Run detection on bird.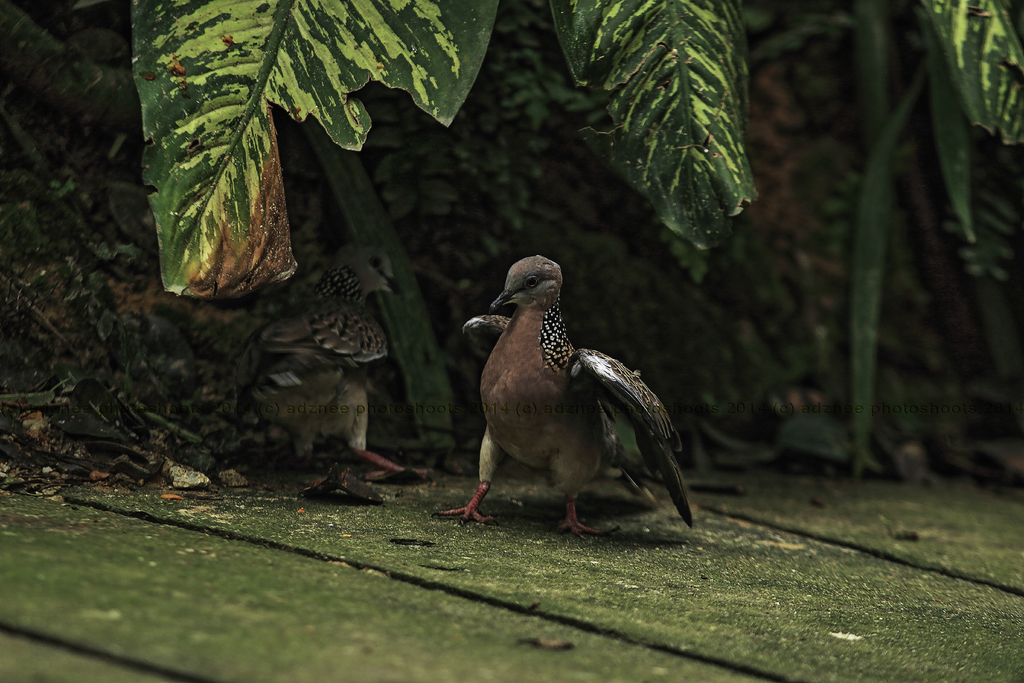
Result: [x1=238, y1=243, x2=401, y2=507].
